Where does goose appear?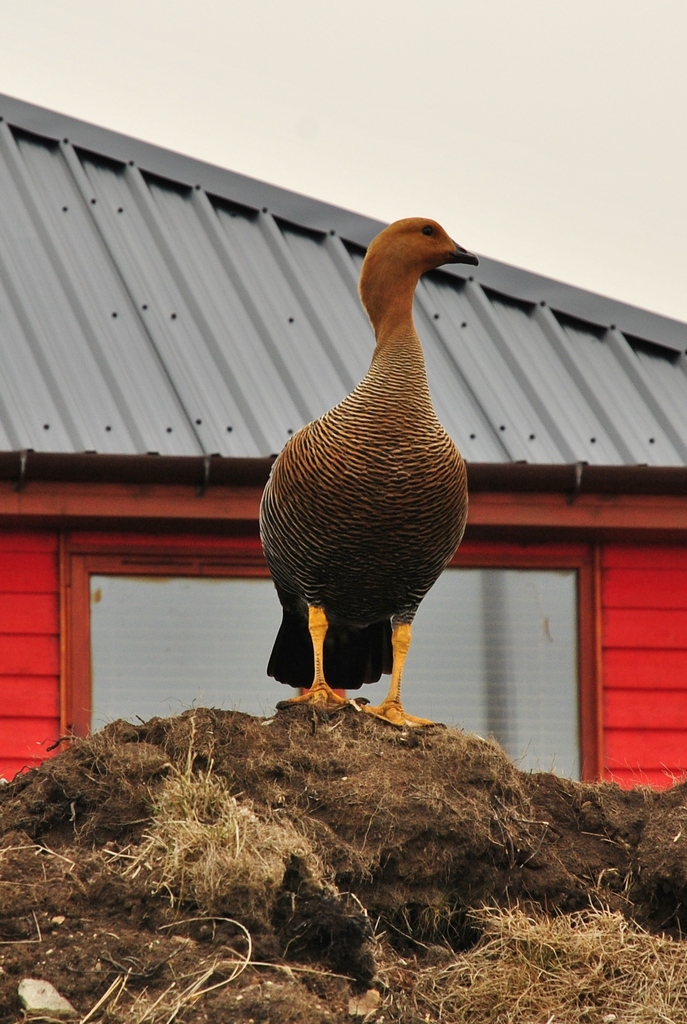
Appears at [left=254, top=210, right=482, bottom=727].
